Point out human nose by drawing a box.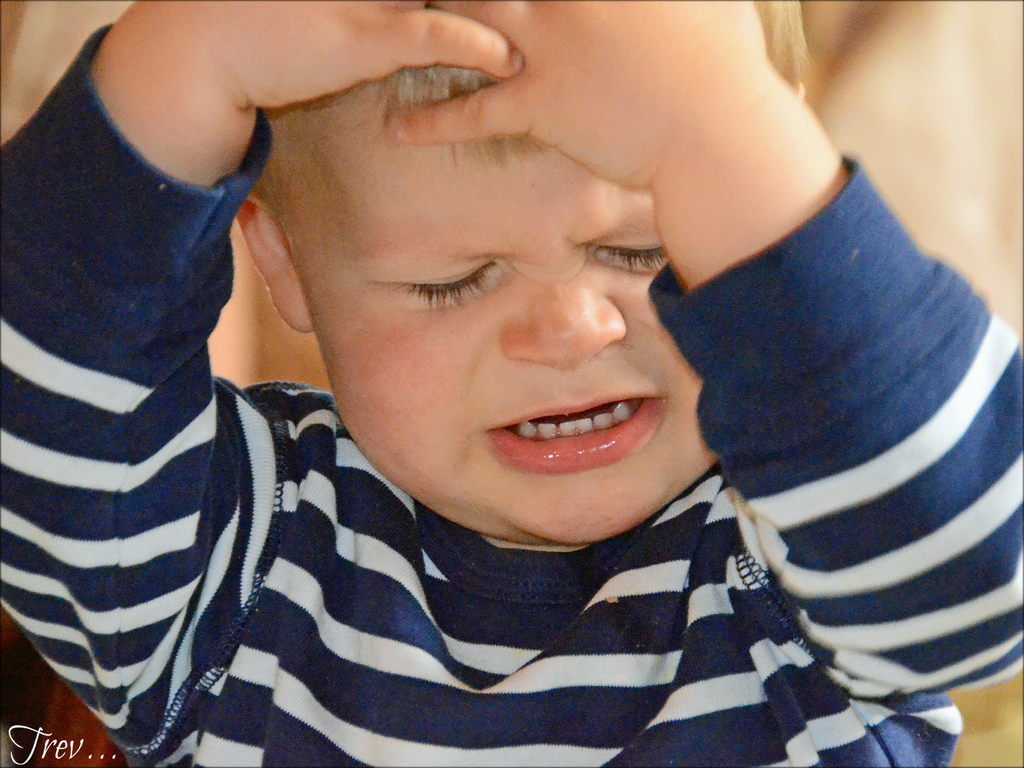
bbox=(504, 266, 627, 367).
